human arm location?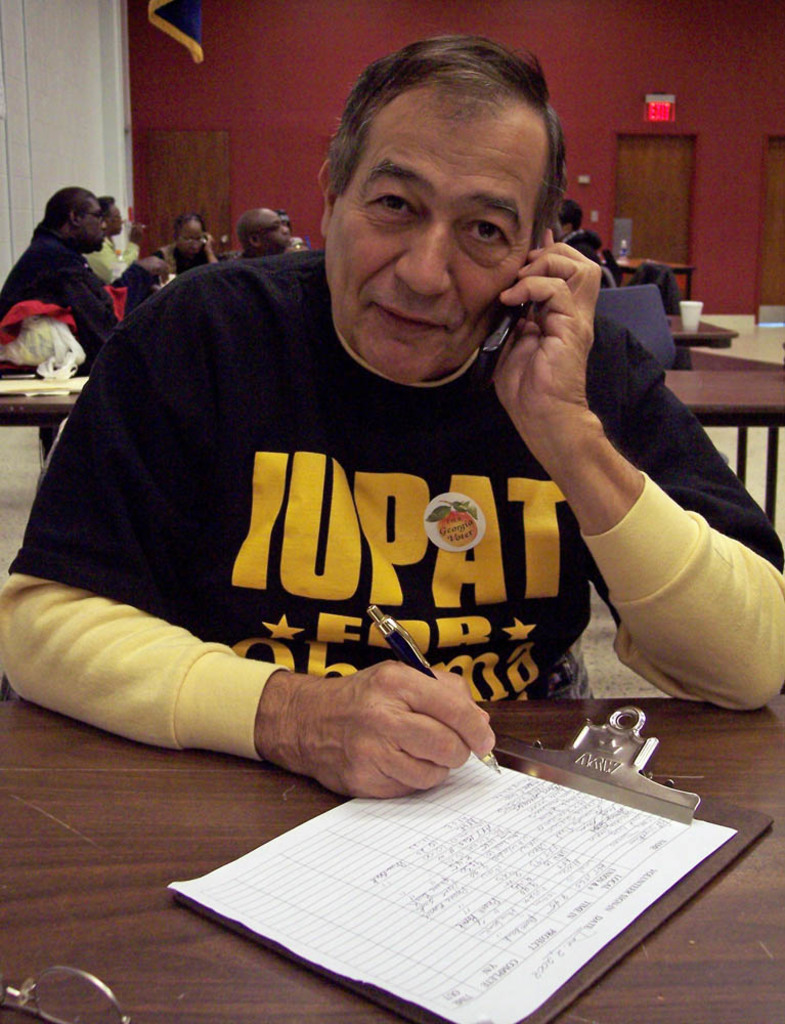
l=200, t=225, r=222, b=266
